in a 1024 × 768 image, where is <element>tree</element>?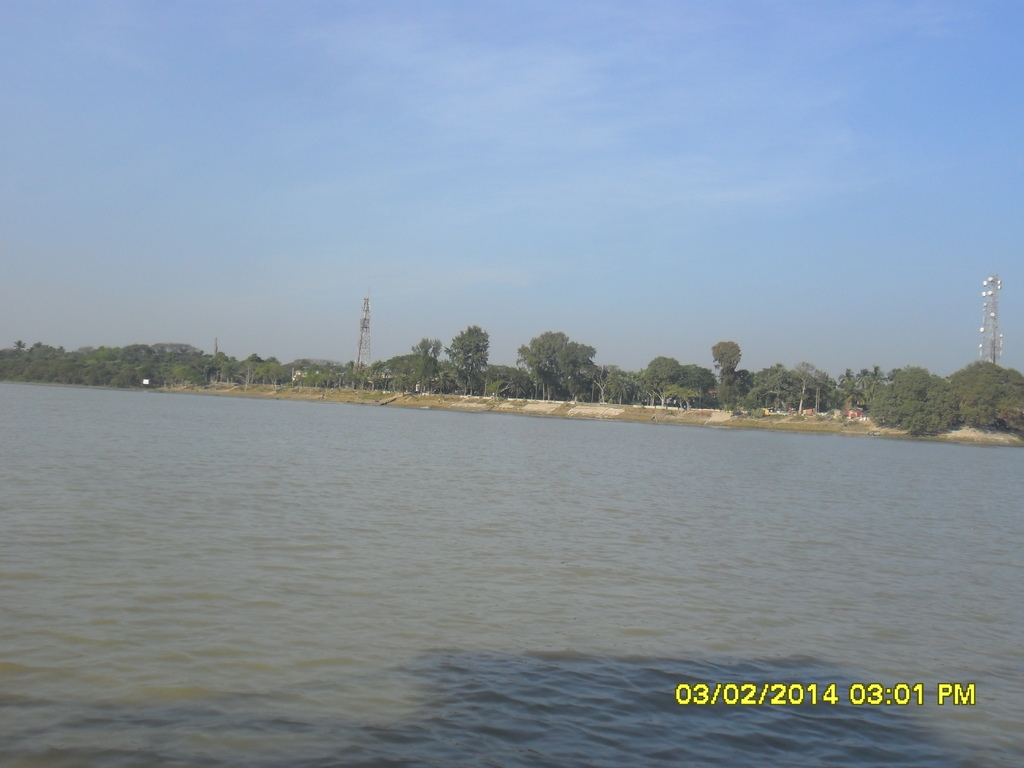
region(445, 323, 490, 387).
